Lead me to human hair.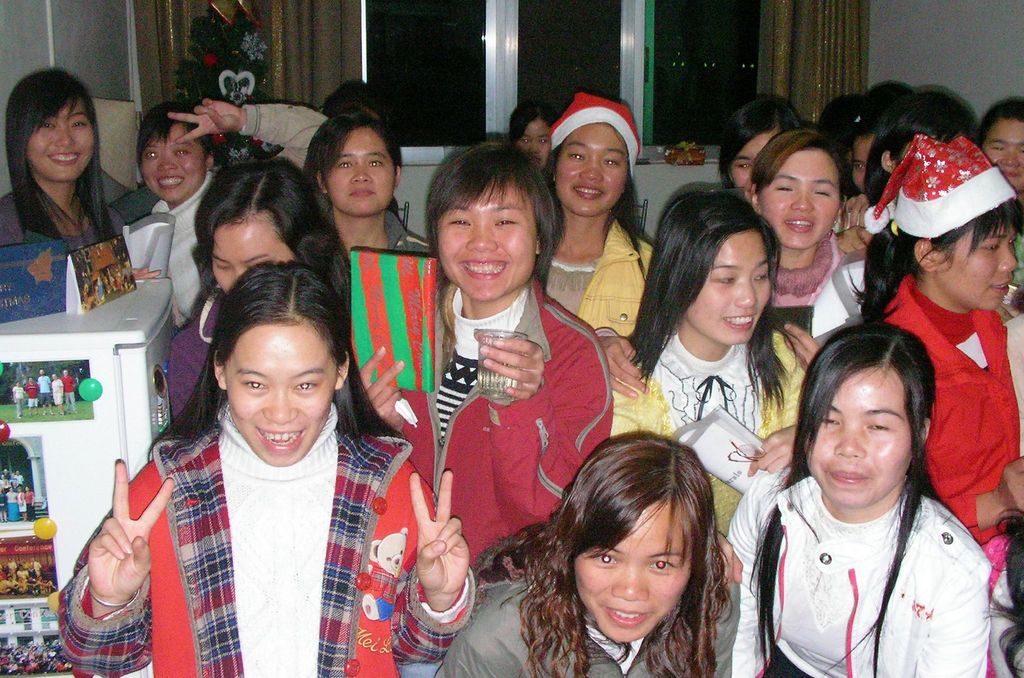
Lead to (509,99,556,140).
